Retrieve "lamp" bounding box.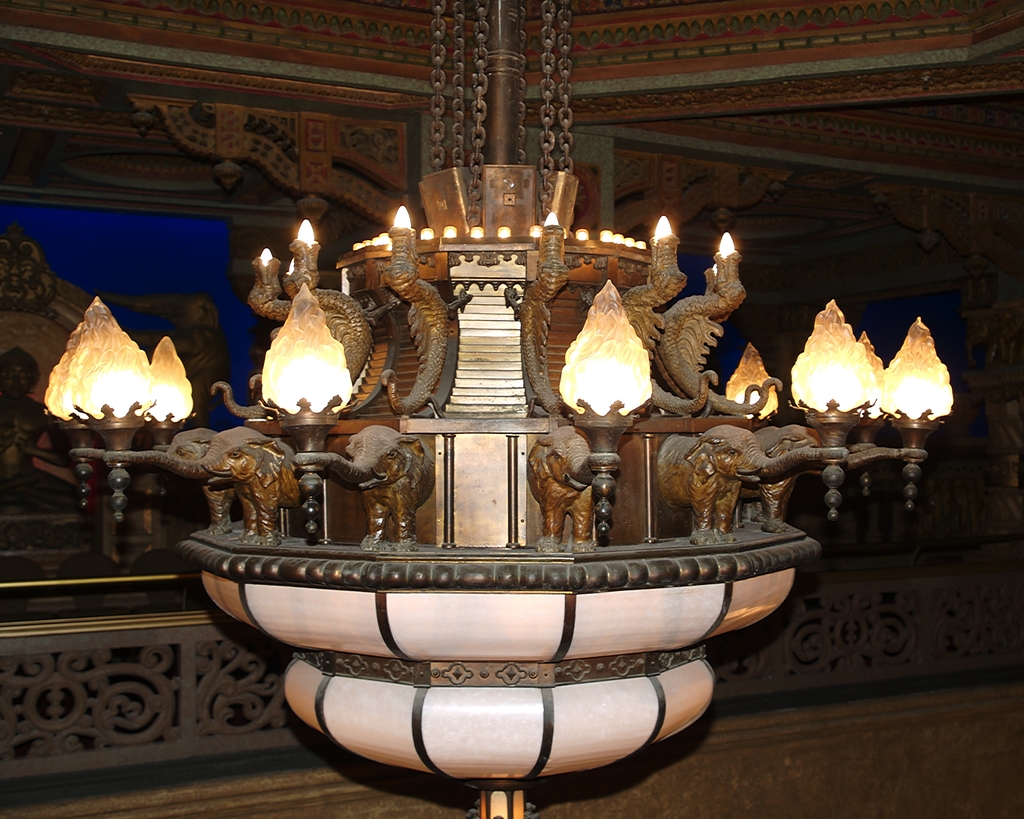
Bounding box: bbox=[44, 0, 955, 818].
